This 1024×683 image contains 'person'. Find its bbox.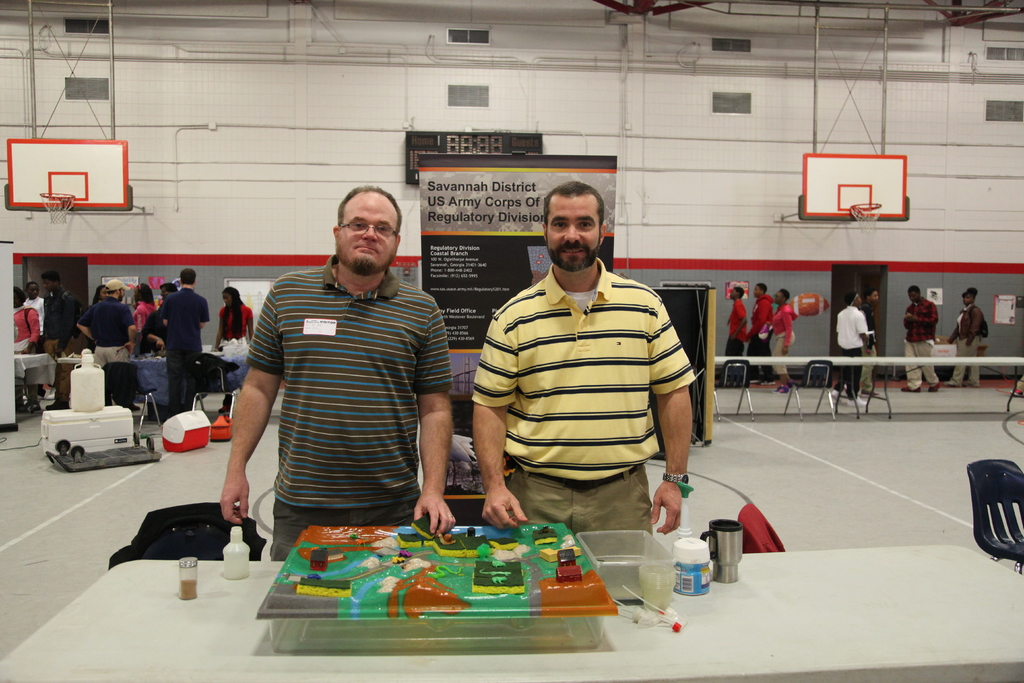
<bbox>765, 285, 801, 390</bbox>.
